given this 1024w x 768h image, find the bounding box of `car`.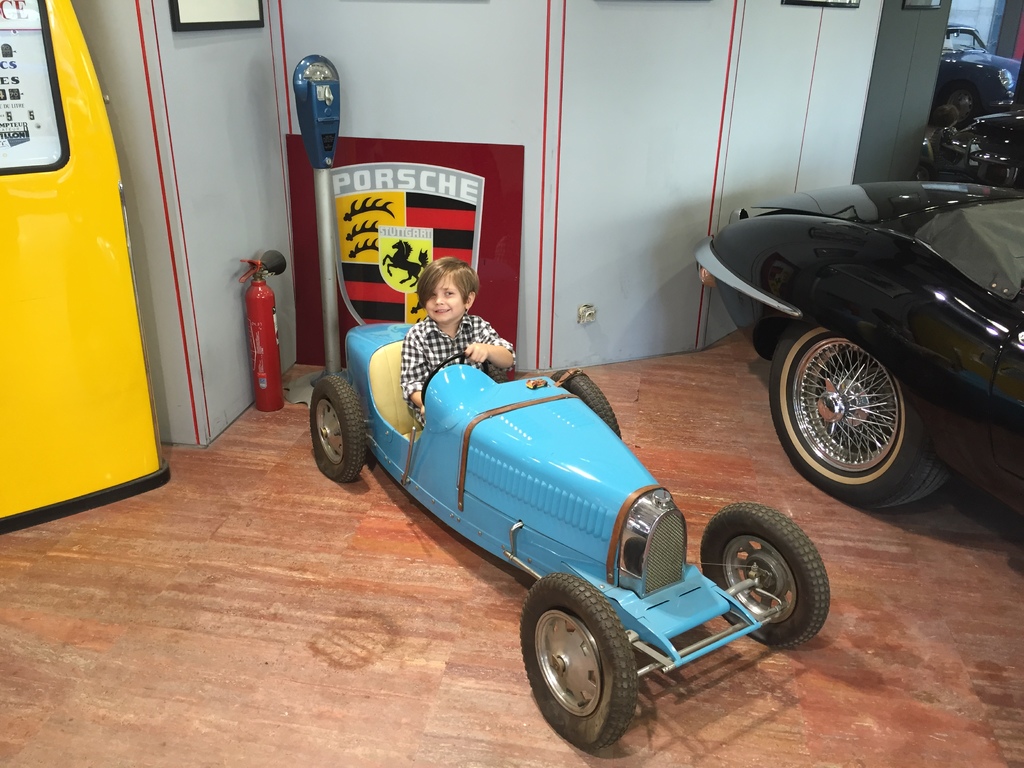
(x1=305, y1=316, x2=838, y2=752).
